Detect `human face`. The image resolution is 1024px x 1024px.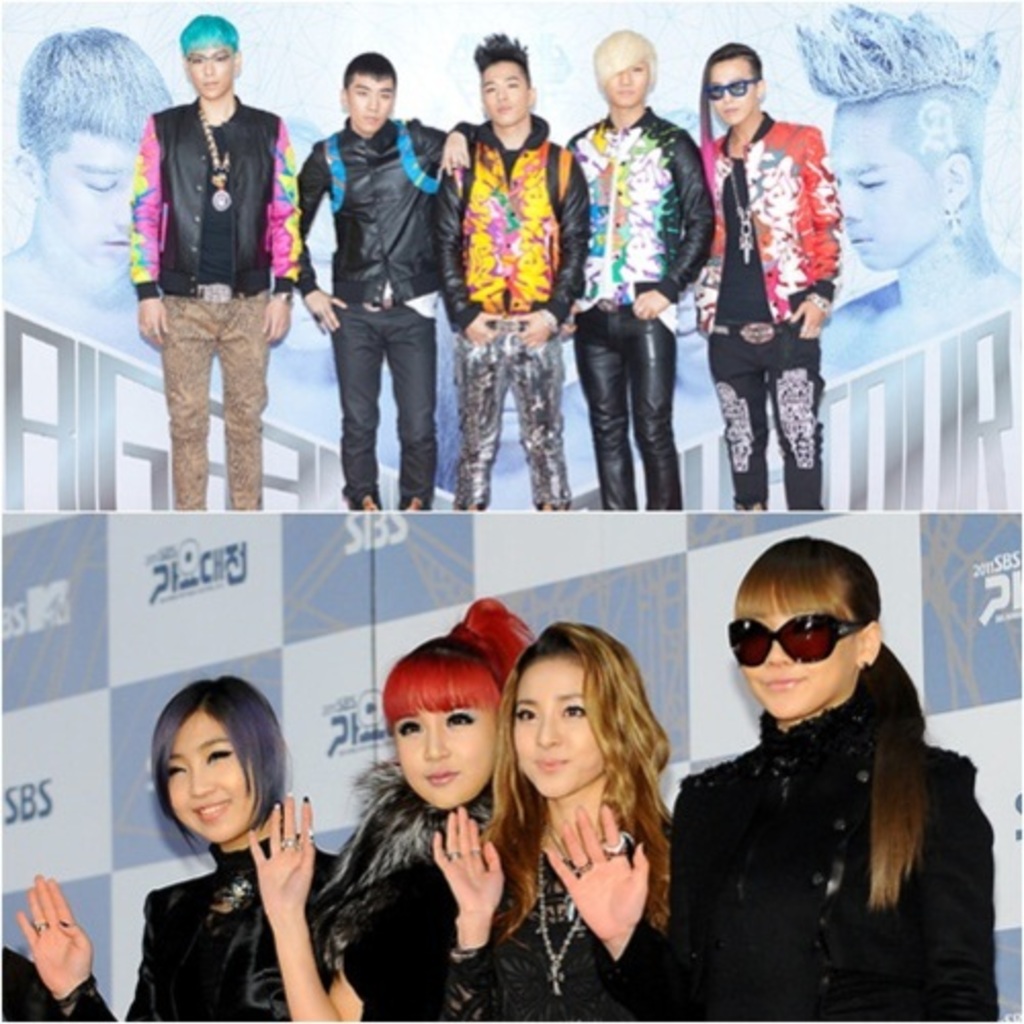
locate(514, 659, 608, 797).
